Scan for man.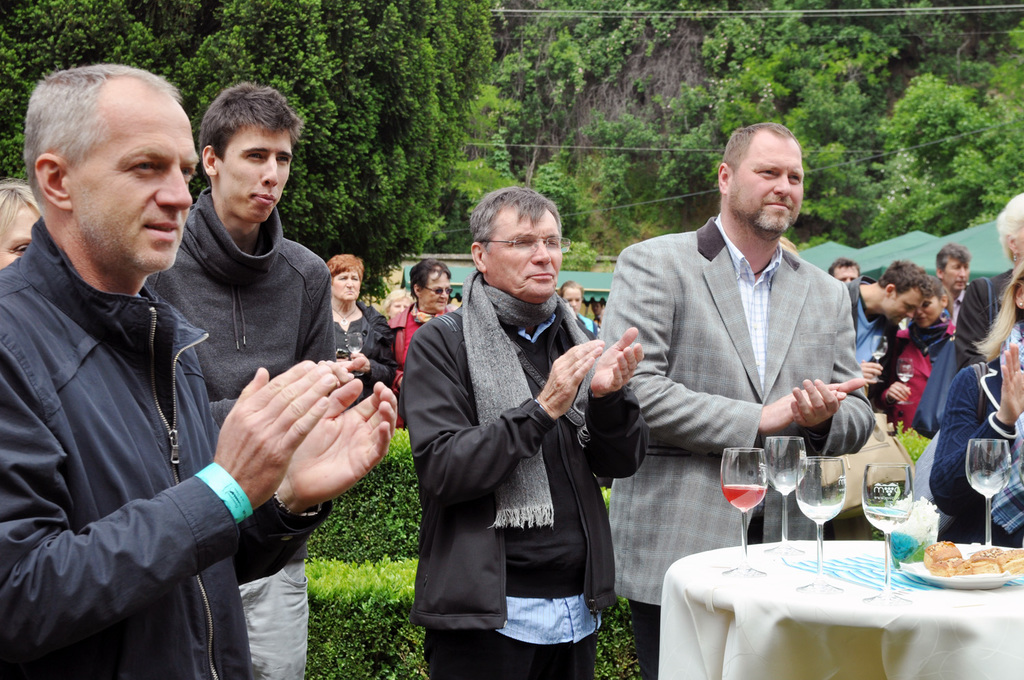
Scan result: {"x1": 932, "y1": 246, "x2": 987, "y2": 339}.
